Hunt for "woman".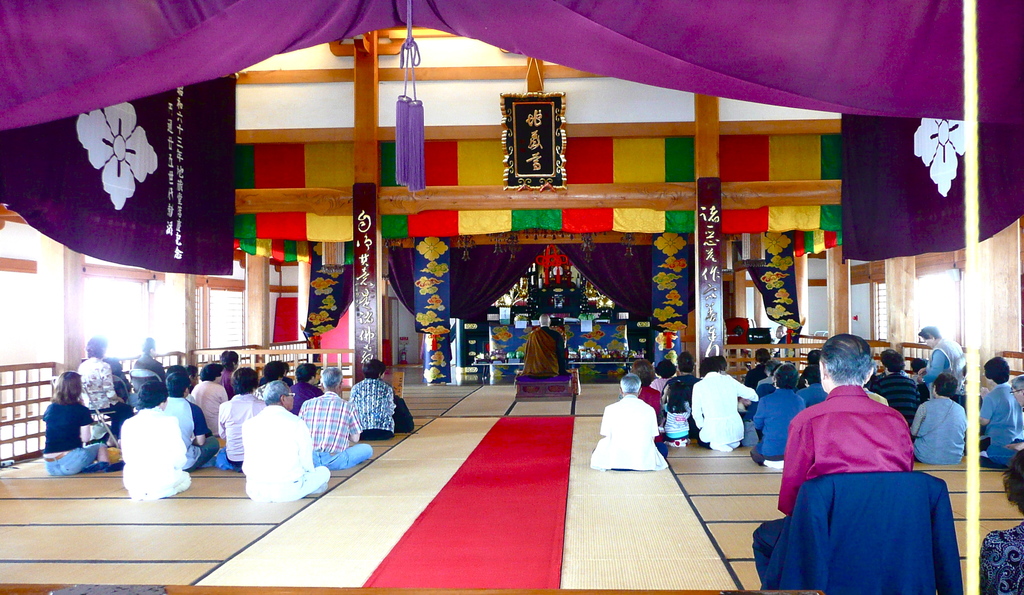
Hunted down at <bbox>650, 363, 677, 387</bbox>.
